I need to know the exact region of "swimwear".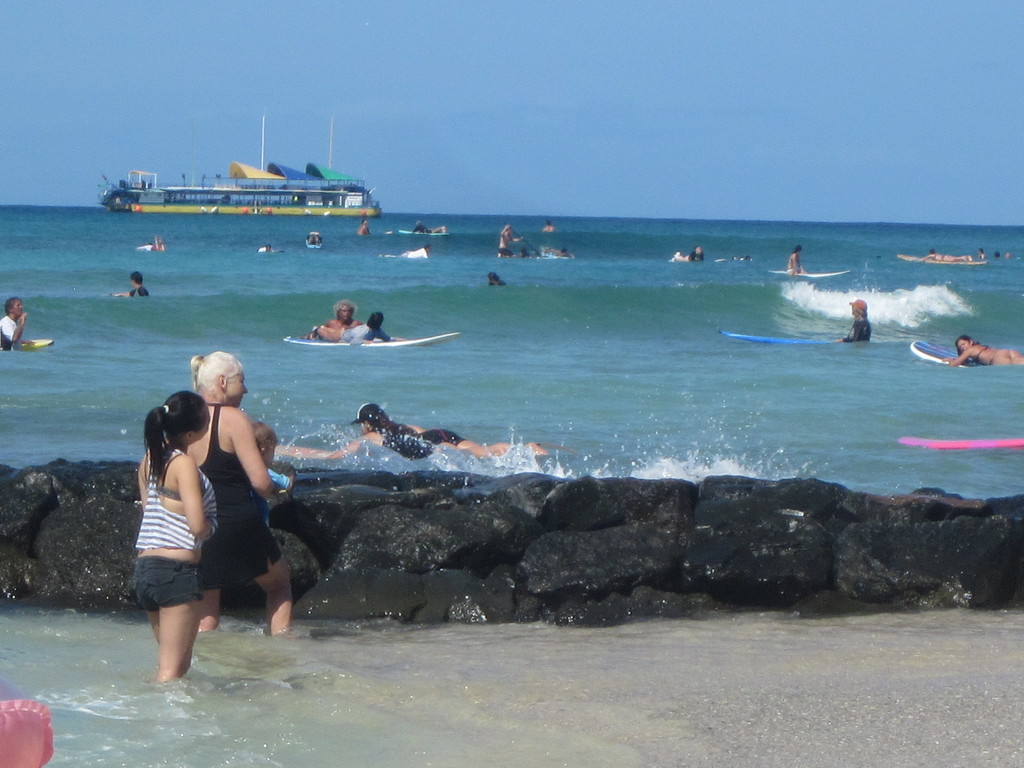
Region: x1=198, y1=399, x2=289, y2=588.
